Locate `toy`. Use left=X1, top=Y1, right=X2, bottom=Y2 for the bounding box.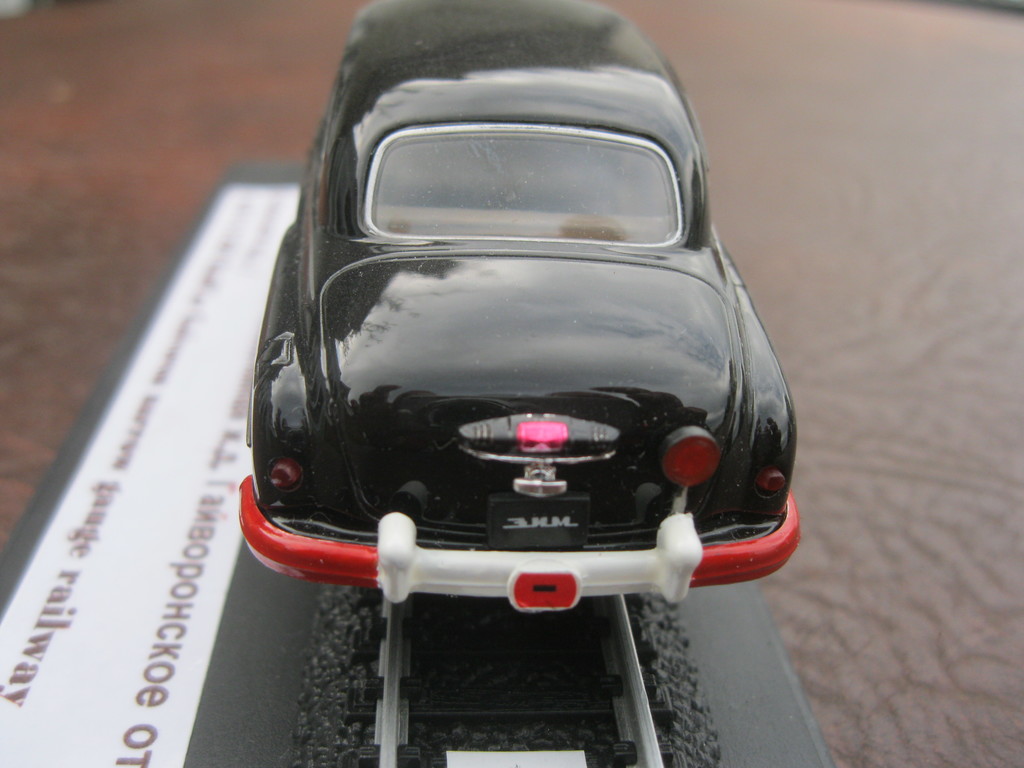
left=208, top=0, right=794, bottom=616.
